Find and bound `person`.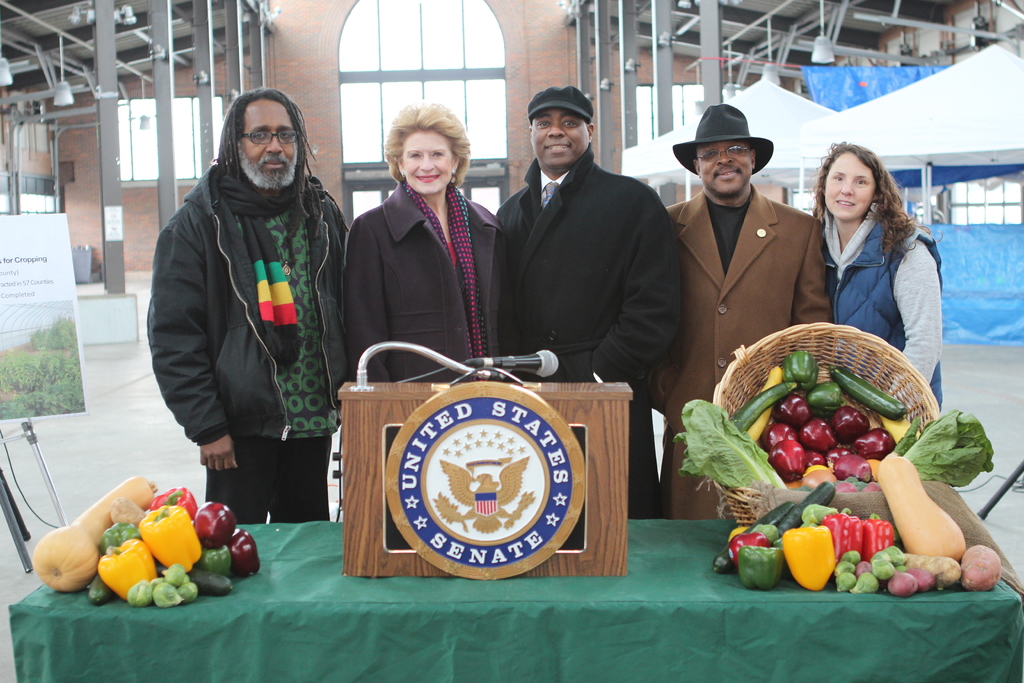
Bound: 155/64/362/555.
